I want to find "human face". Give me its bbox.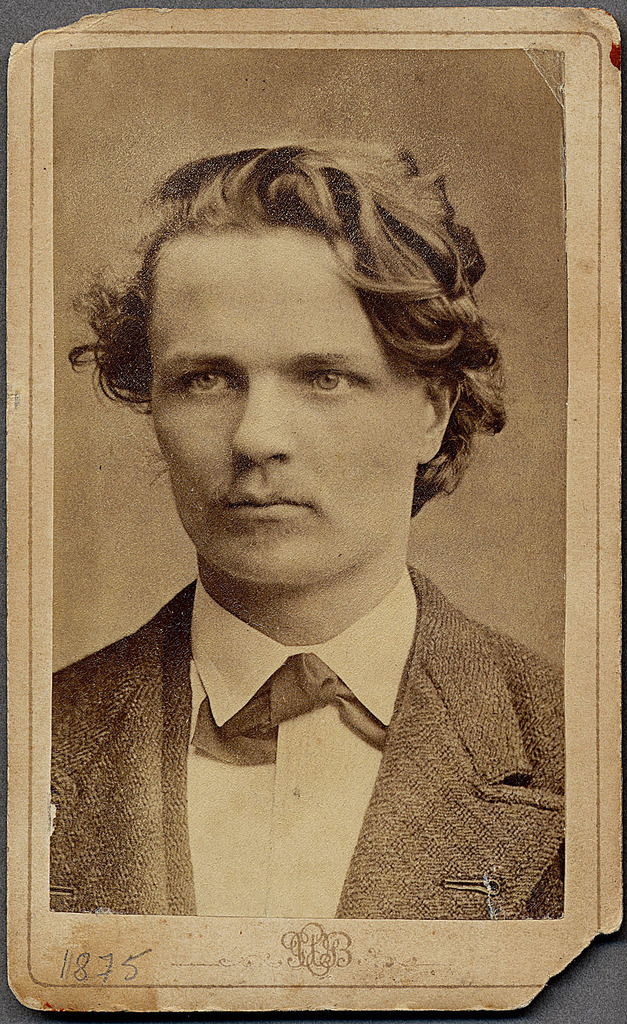
bbox(131, 228, 441, 580).
